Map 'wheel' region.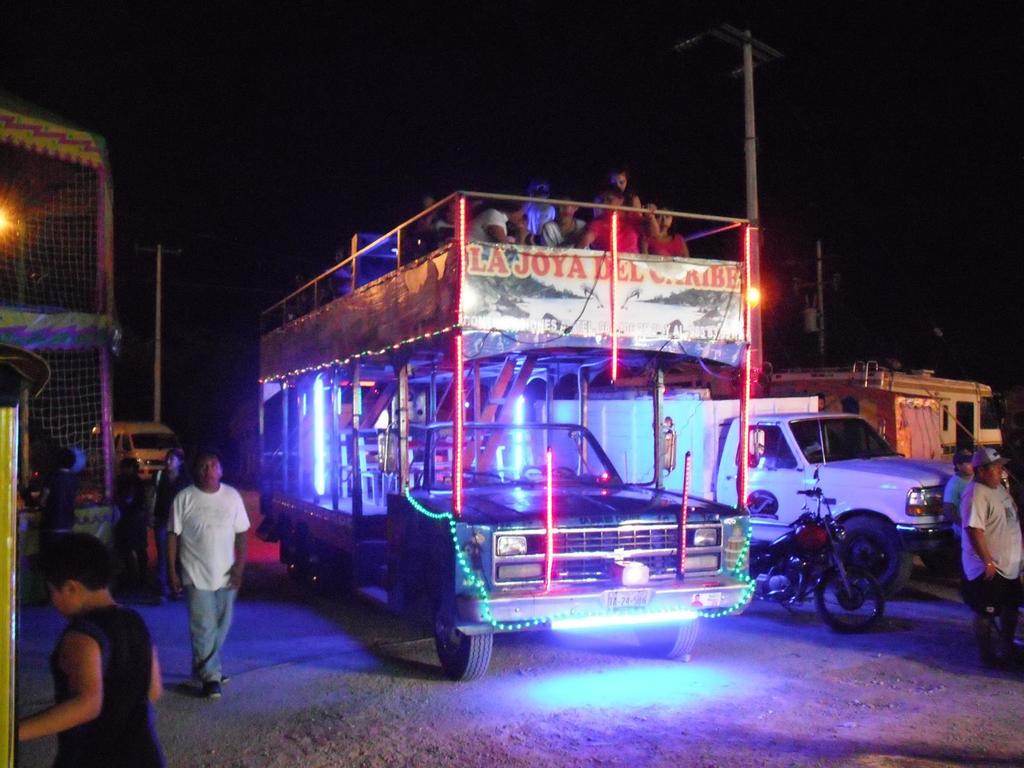
Mapped to bbox(927, 538, 964, 569).
